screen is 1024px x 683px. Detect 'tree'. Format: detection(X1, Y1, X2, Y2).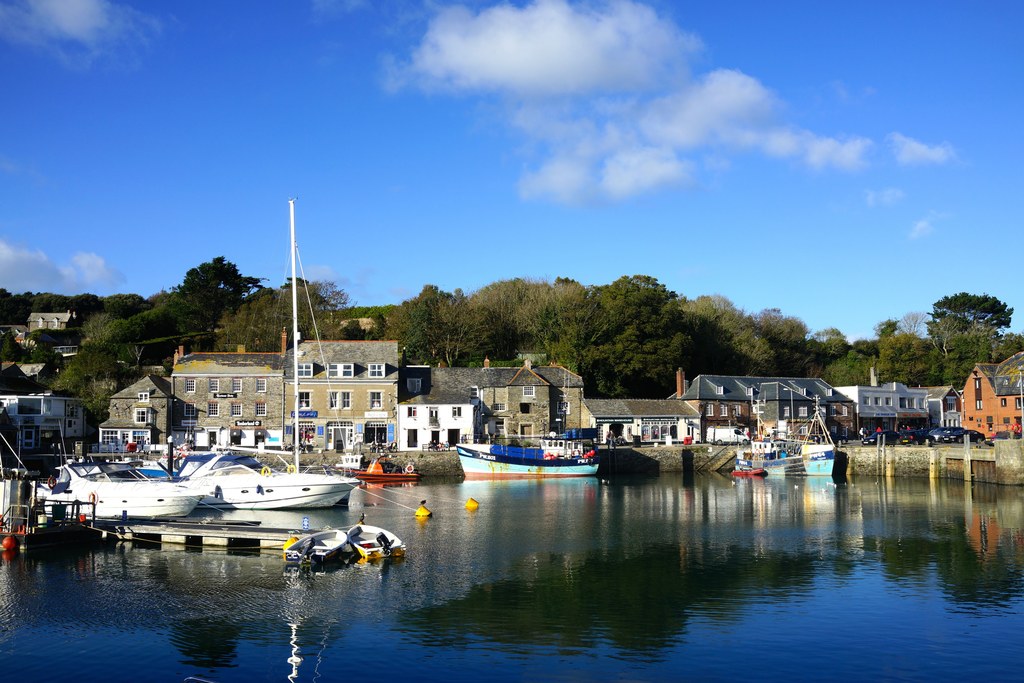
detection(55, 336, 110, 408).
